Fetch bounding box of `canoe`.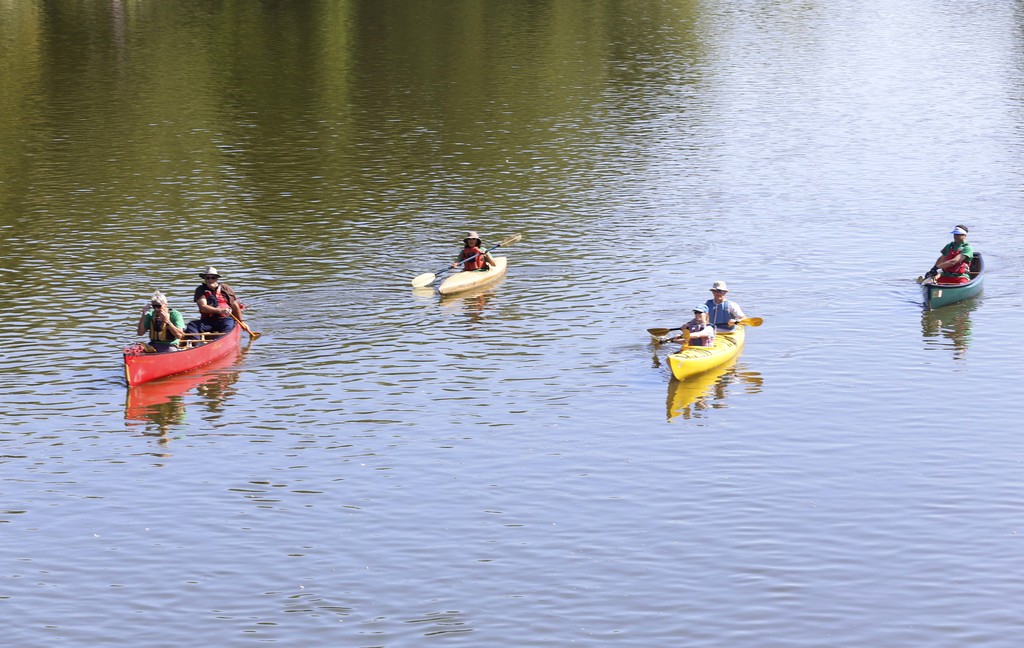
Bbox: [127, 293, 252, 414].
